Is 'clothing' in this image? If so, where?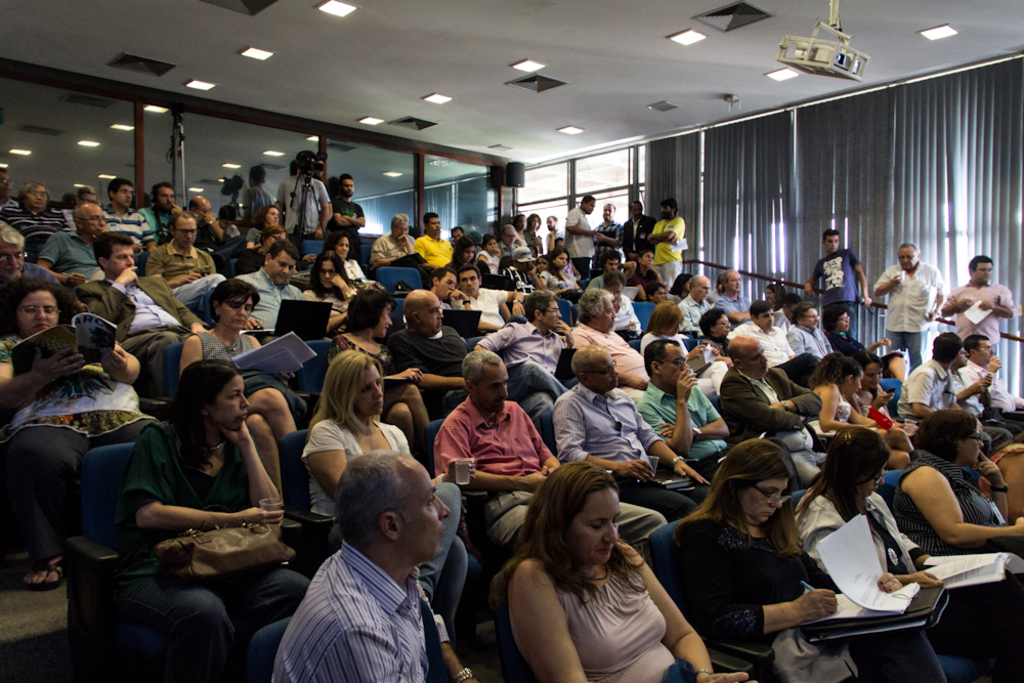
Yes, at box(786, 317, 839, 354).
